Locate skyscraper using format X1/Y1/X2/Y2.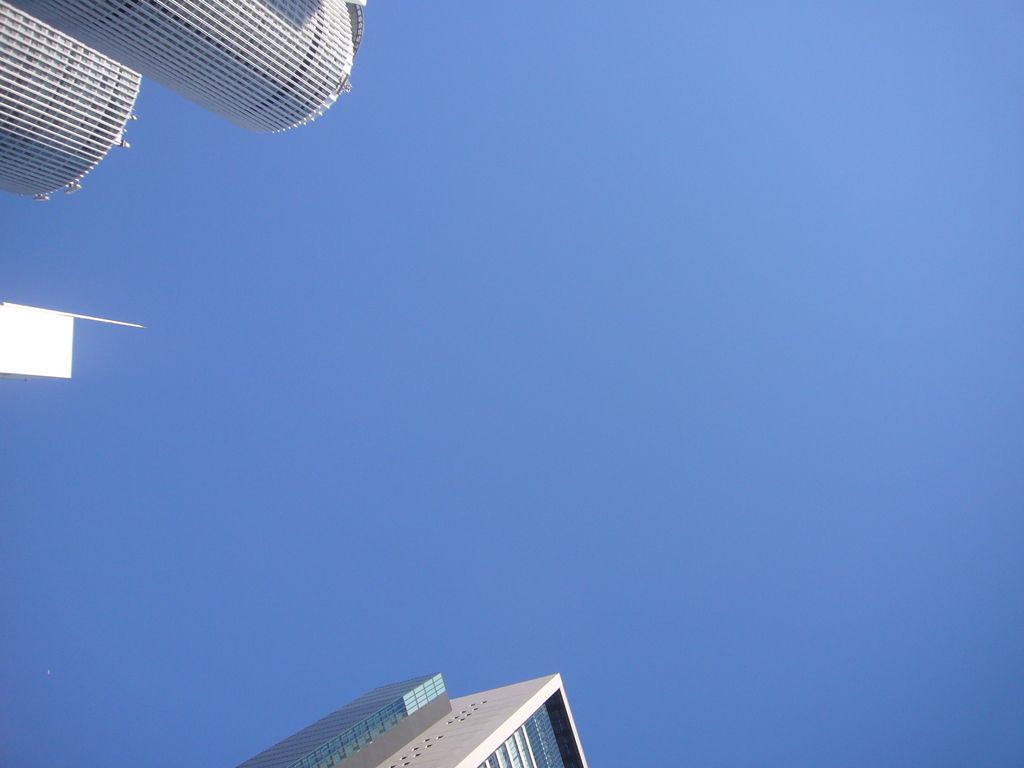
0/15/386/231.
